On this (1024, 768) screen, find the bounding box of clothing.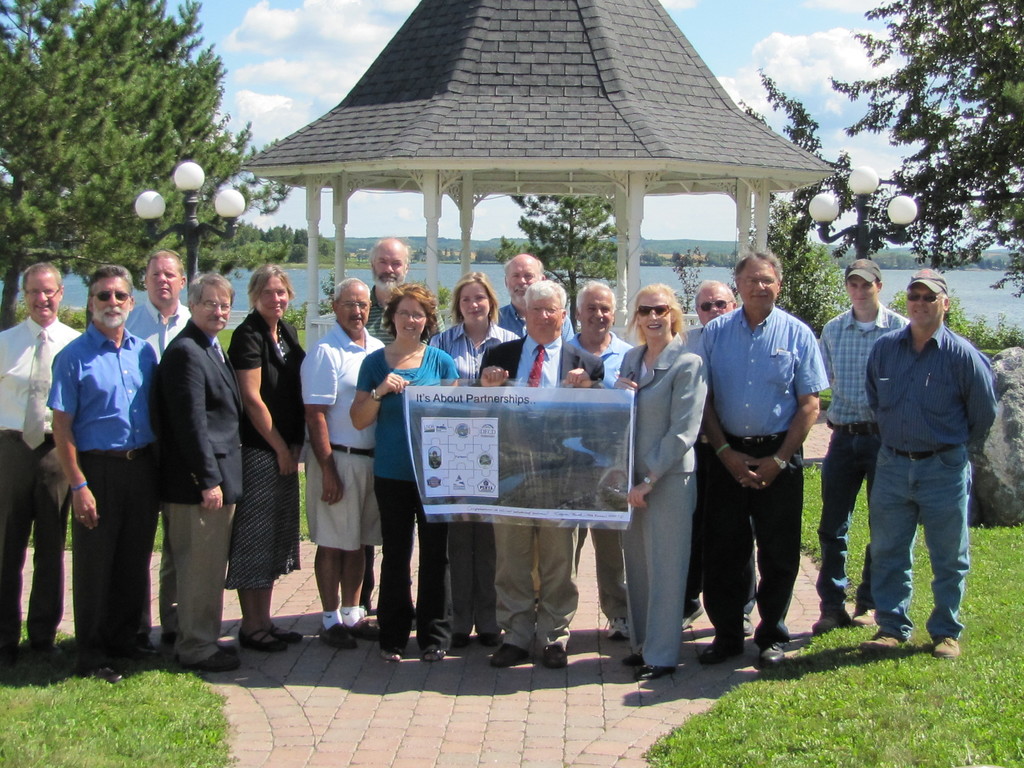
Bounding box: (380,482,456,648).
